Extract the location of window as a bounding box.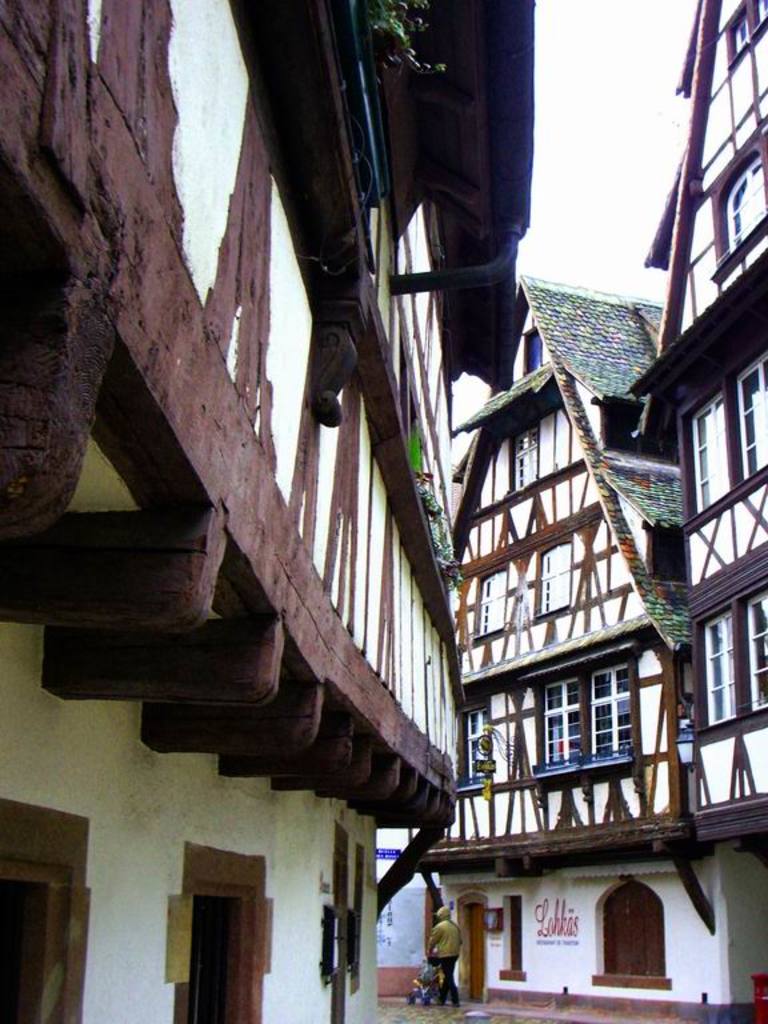
{"left": 700, "top": 617, "right": 737, "bottom": 729}.
